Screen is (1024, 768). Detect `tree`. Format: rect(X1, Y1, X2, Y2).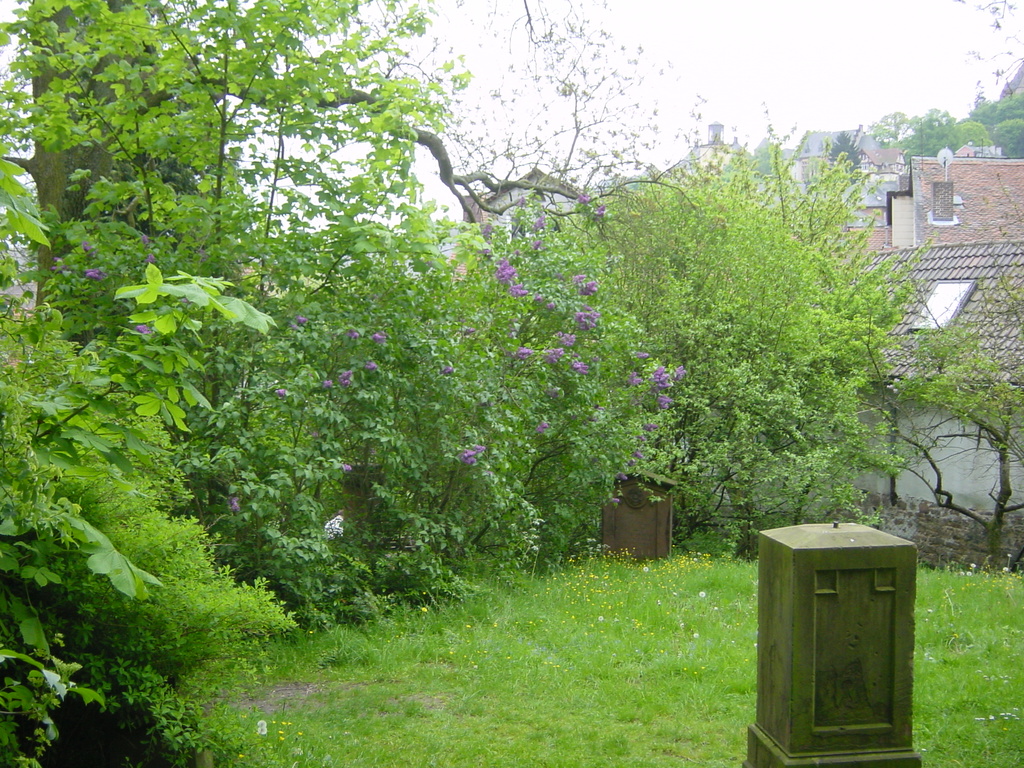
rect(1, 0, 694, 335).
